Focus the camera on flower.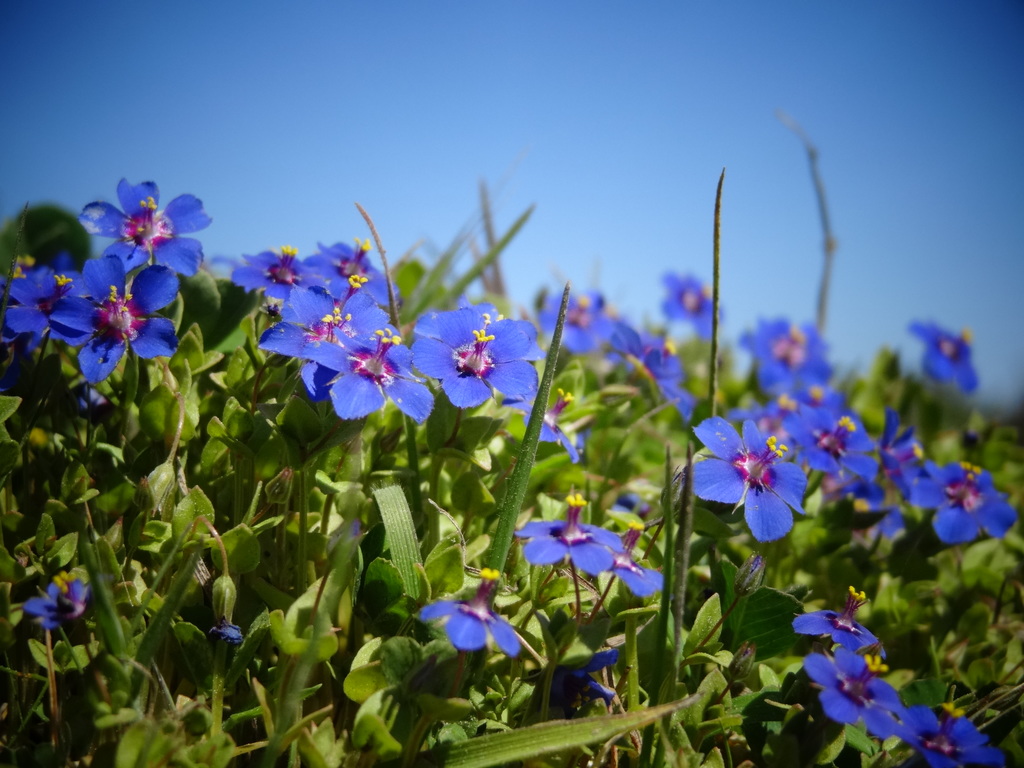
Focus region: <bbox>27, 576, 89, 626</bbox>.
